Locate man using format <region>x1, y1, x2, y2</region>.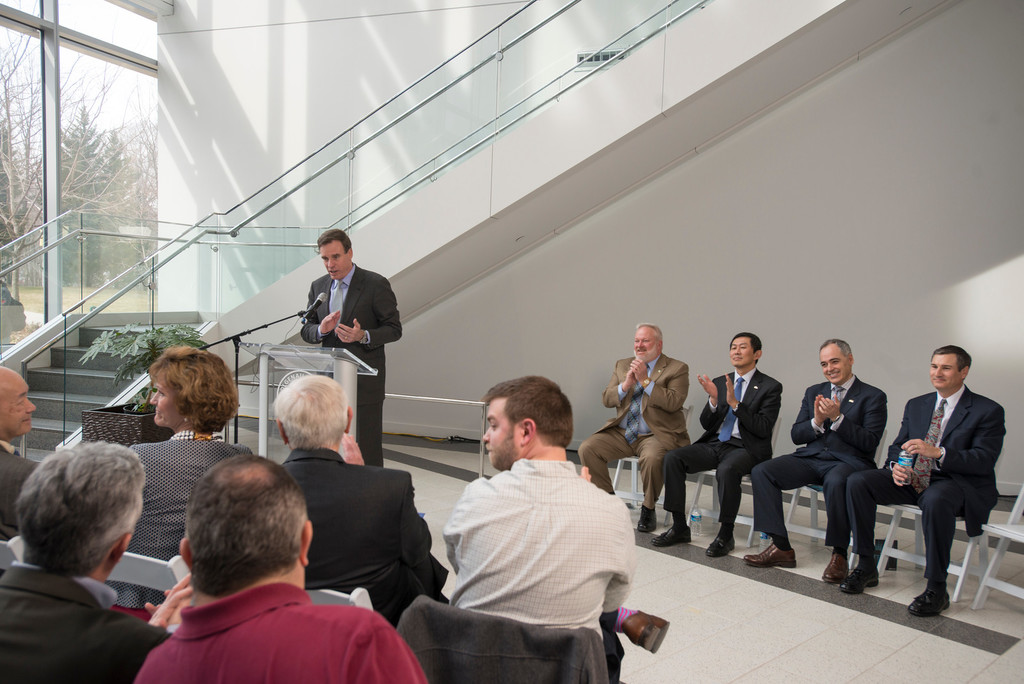
<region>276, 376, 447, 631</region>.
